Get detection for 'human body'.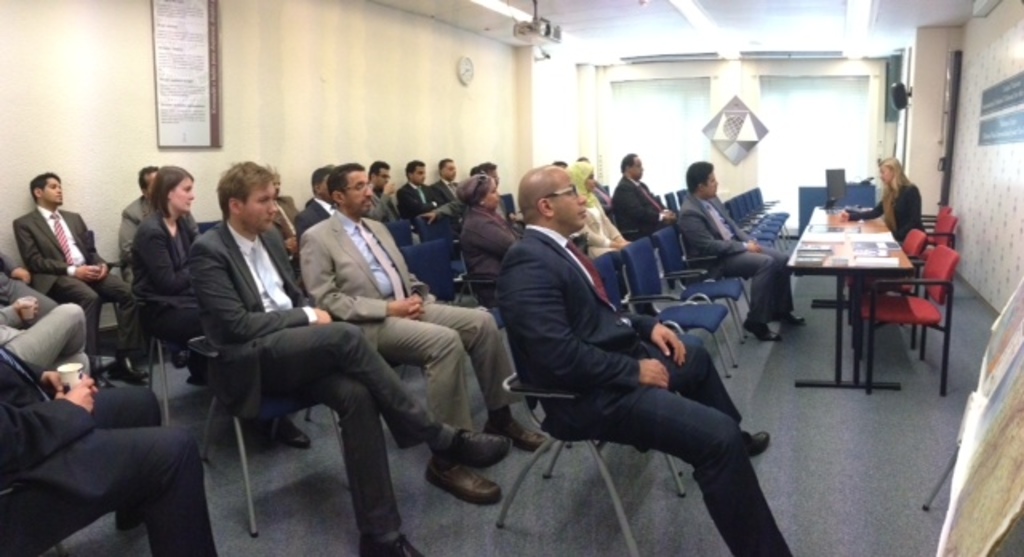
Detection: detection(608, 142, 677, 246).
